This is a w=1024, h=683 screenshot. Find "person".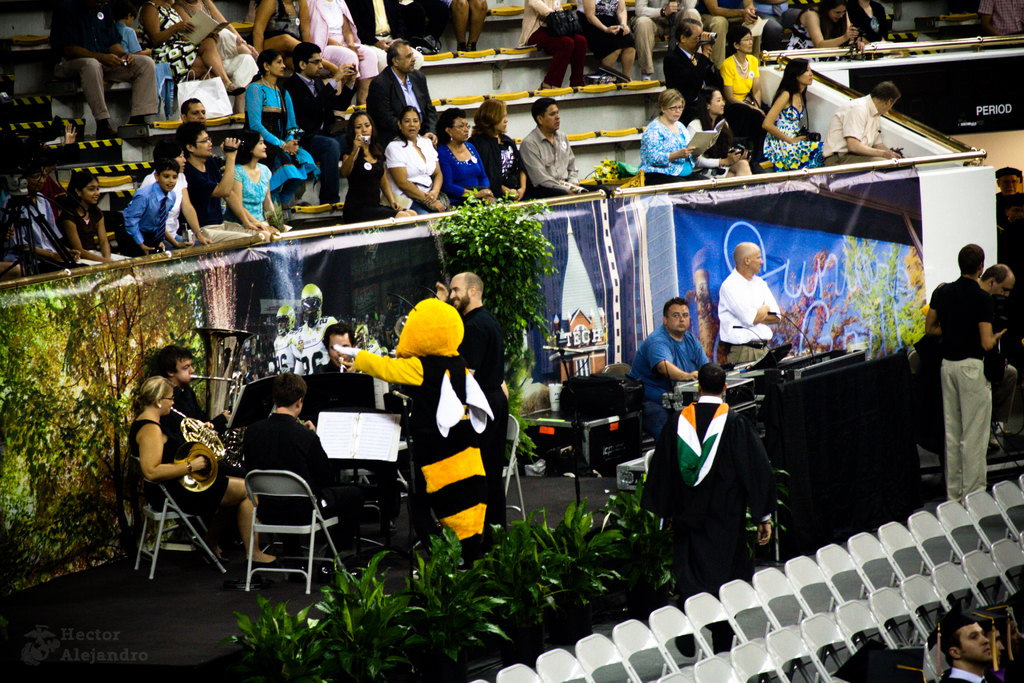
Bounding box: 148, 345, 240, 478.
